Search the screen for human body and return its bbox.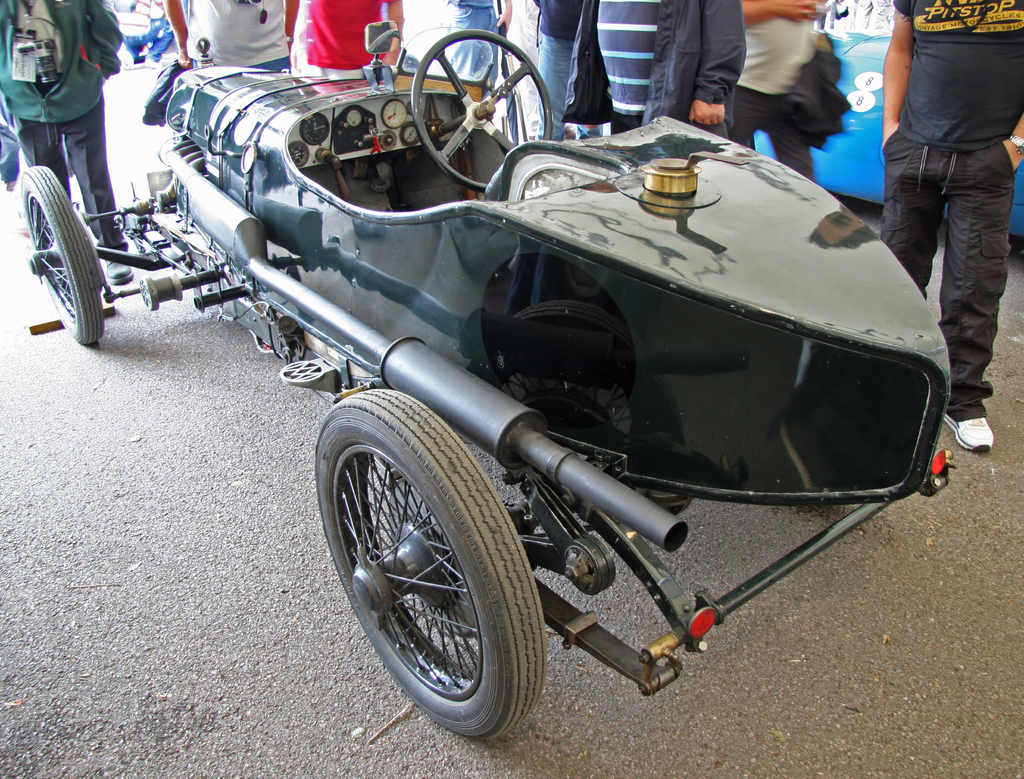
Found: 159:0:294:78.
